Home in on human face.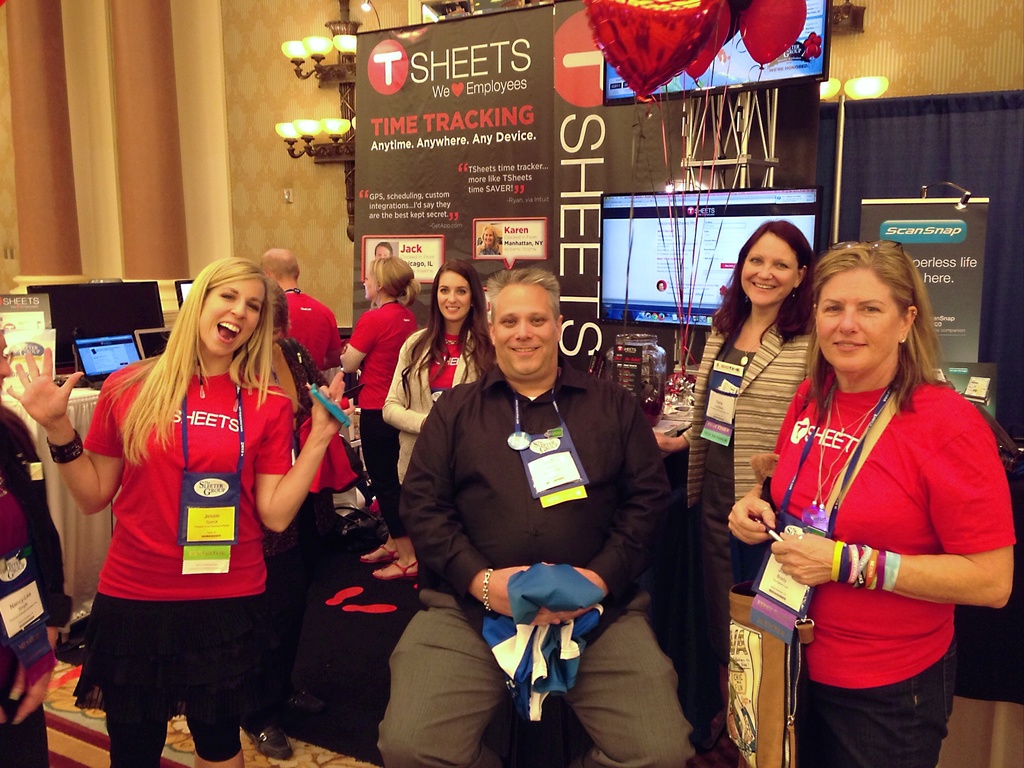
Homed in at box=[495, 284, 556, 377].
